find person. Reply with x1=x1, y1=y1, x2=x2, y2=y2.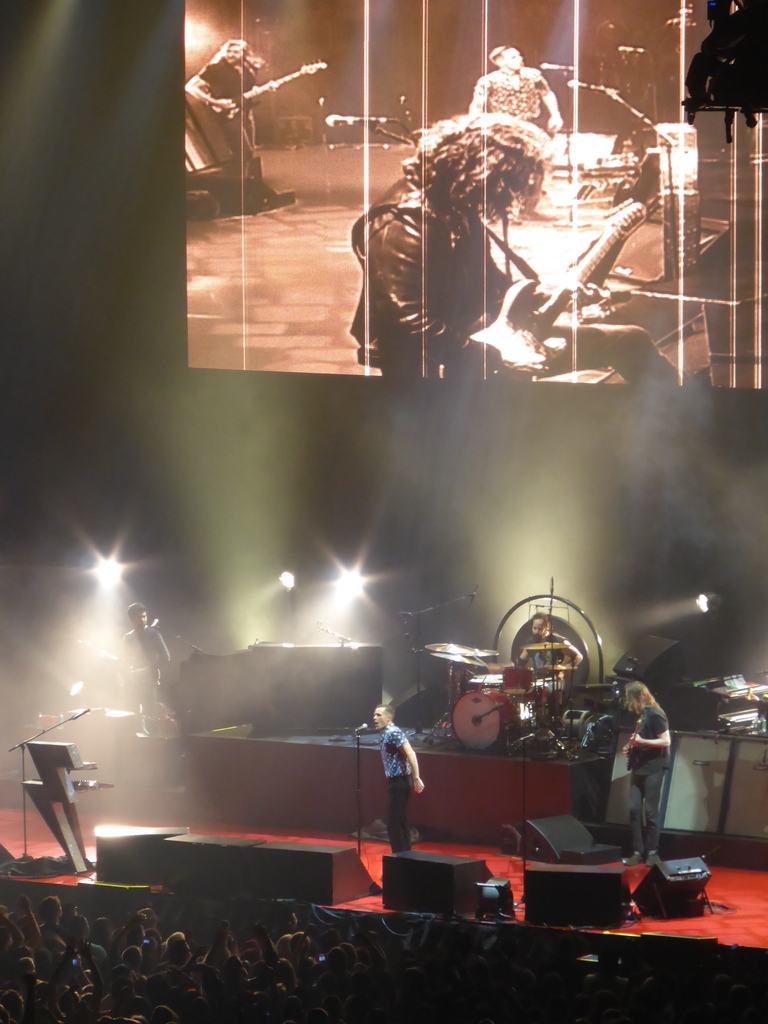
x1=522, y1=614, x2=586, y2=671.
